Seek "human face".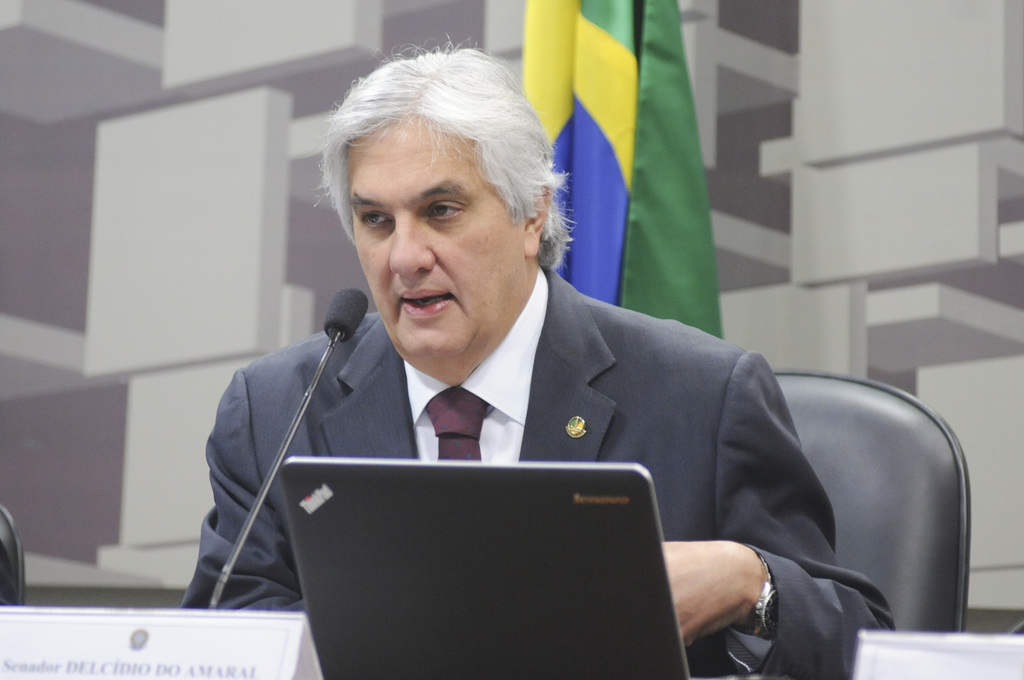
[353, 120, 531, 354].
